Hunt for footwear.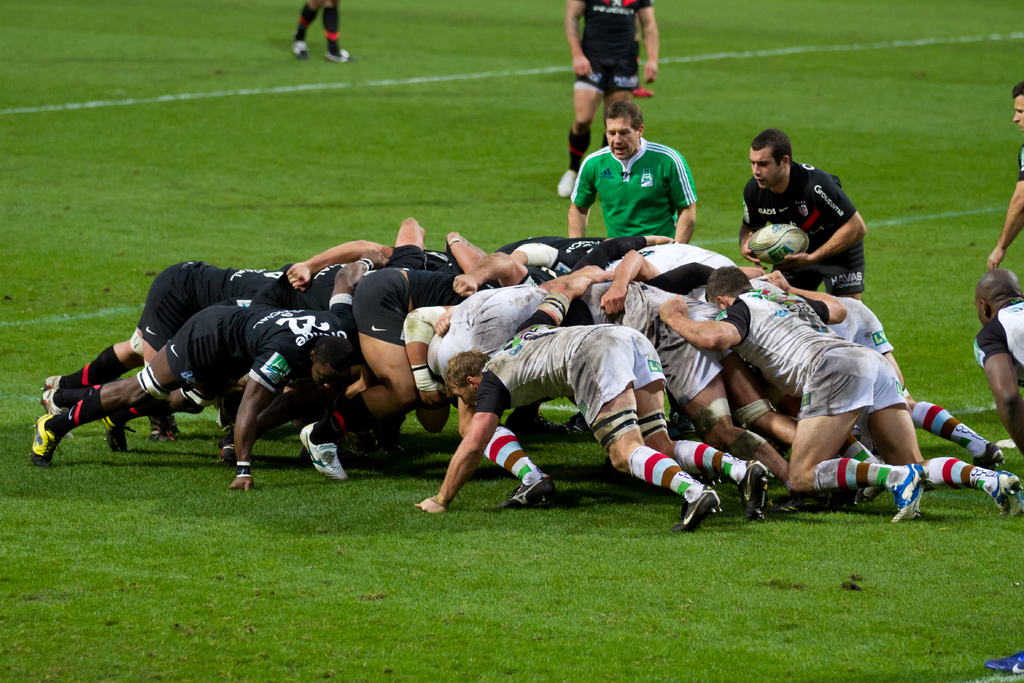
Hunted down at <bbox>28, 413, 65, 469</bbox>.
